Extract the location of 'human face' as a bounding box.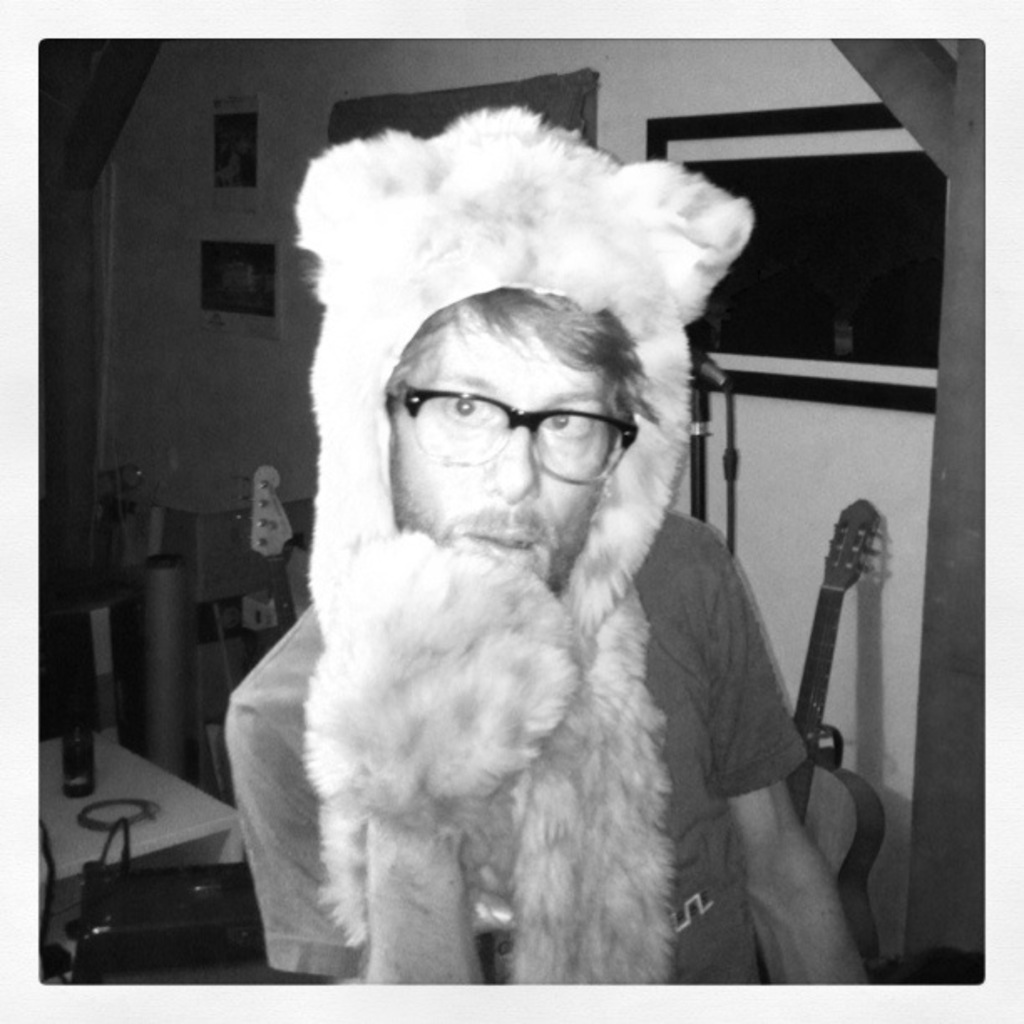
<bbox>390, 323, 606, 592</bbox>.
